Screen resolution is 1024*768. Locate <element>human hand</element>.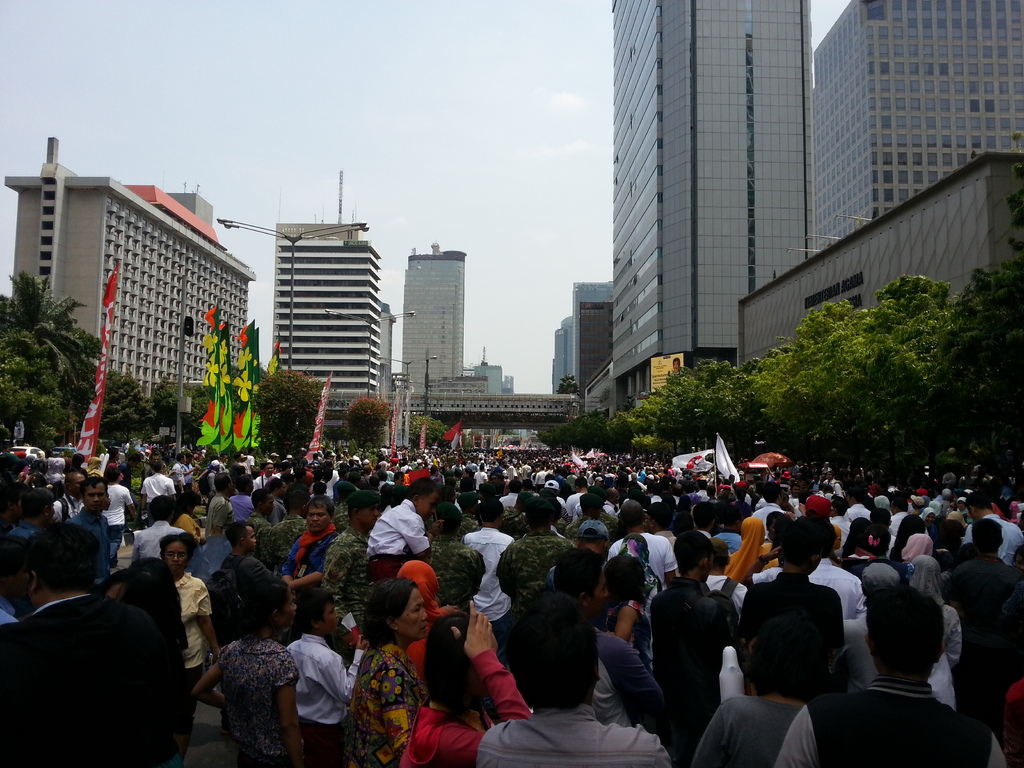
[x1=268, y1=474, x2=278, y2=479].
